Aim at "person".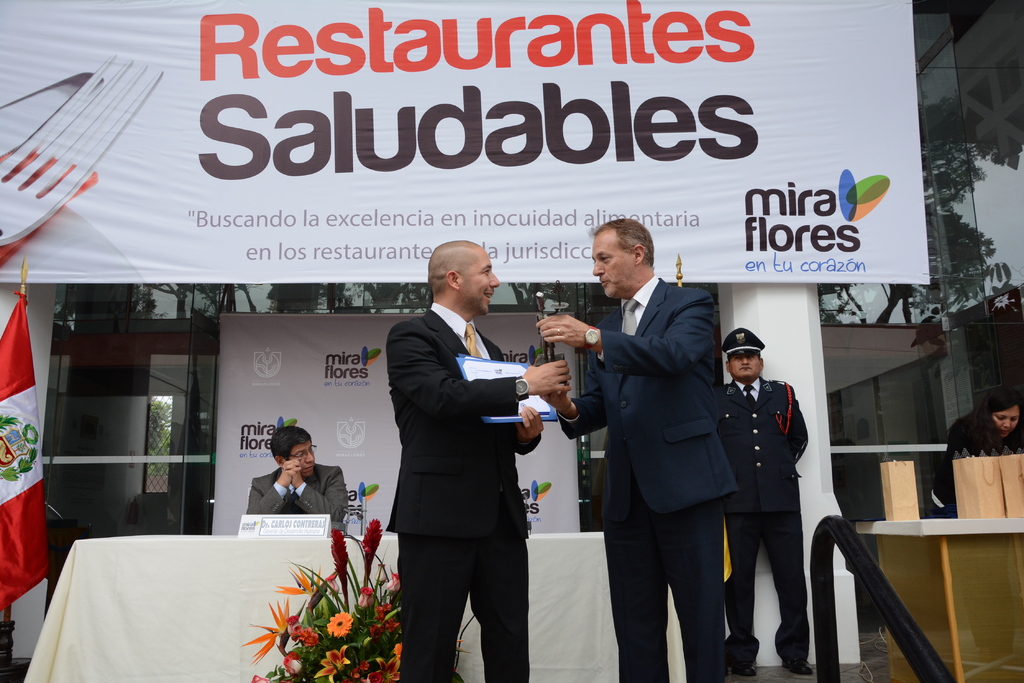
Aimed at 384/240/575/682.
